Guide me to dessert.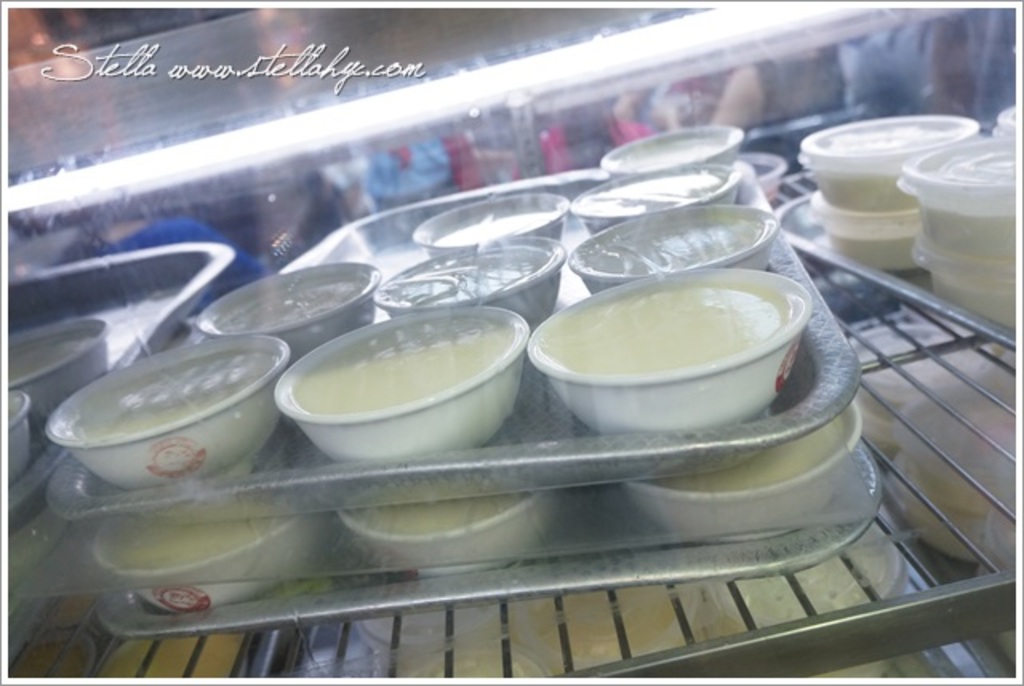
Guidance: [907,126,1022,315].
